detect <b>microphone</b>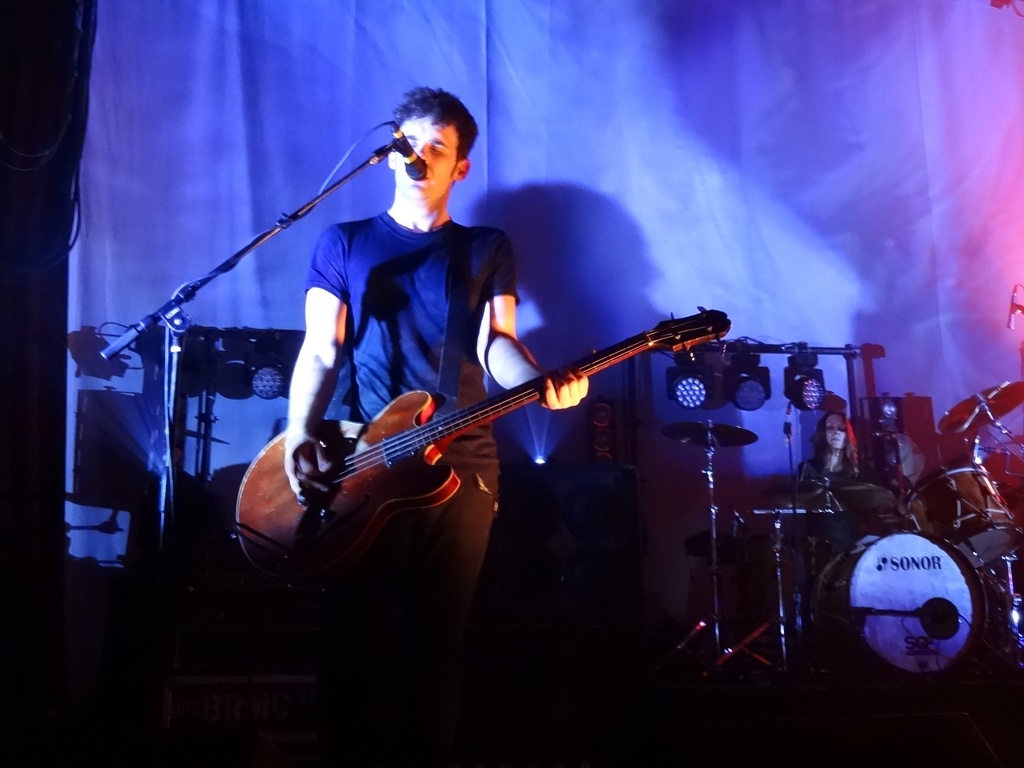
1006:279:1017:328
